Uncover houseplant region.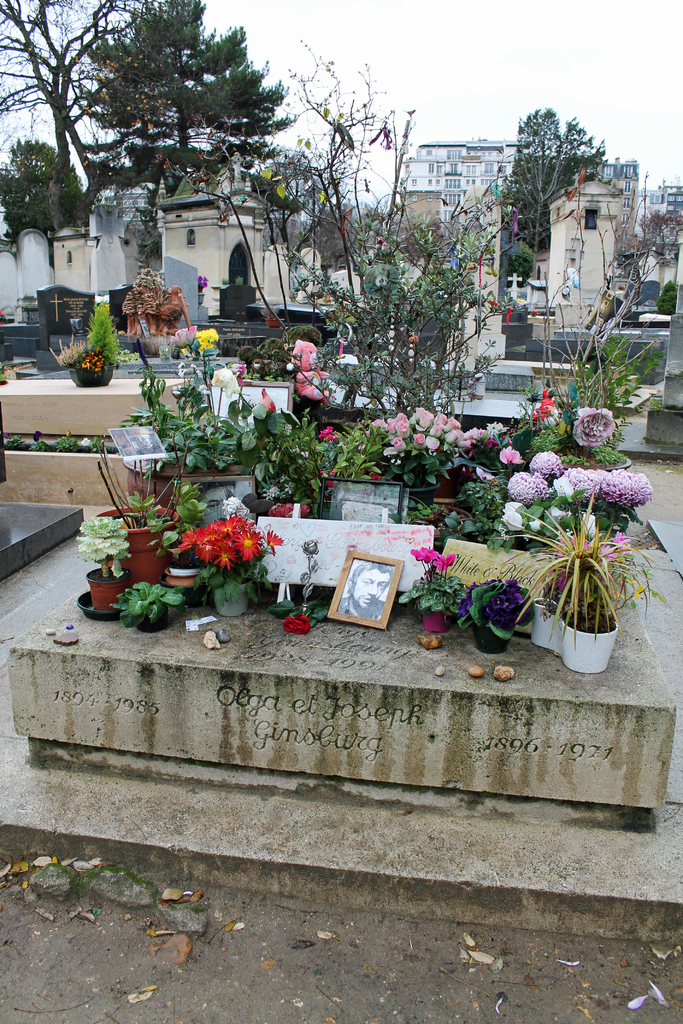
Uncovered: pyautogui.locateOnScreen(523, 524, 597, 641).
